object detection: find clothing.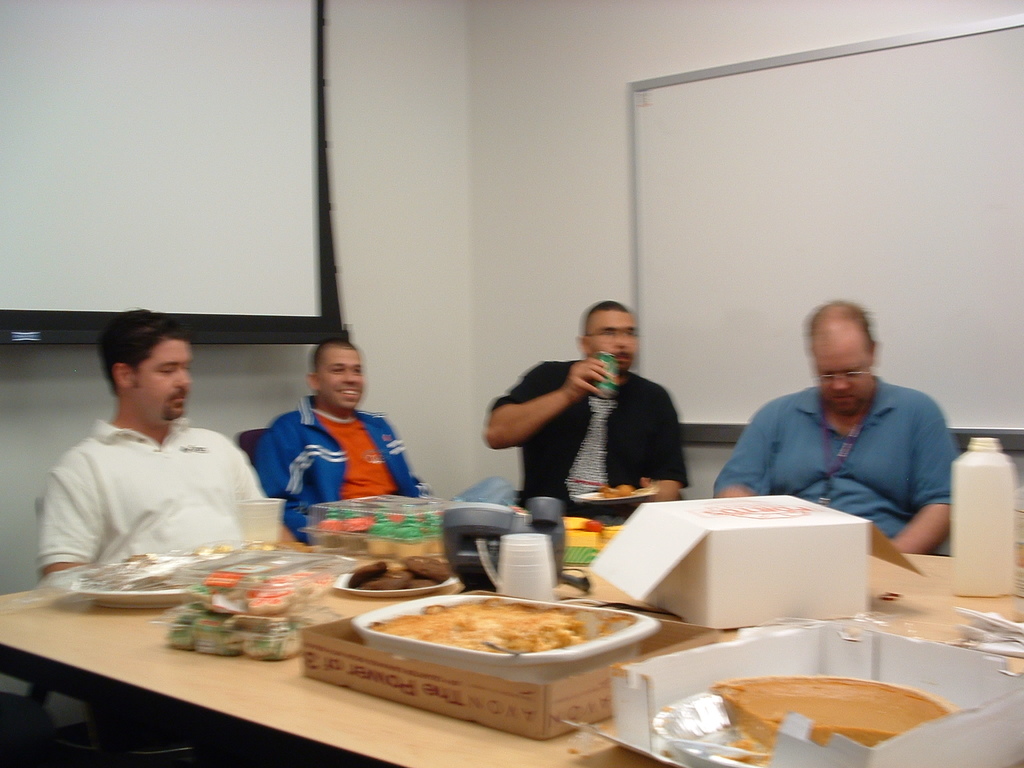
[496,356,688,525].
